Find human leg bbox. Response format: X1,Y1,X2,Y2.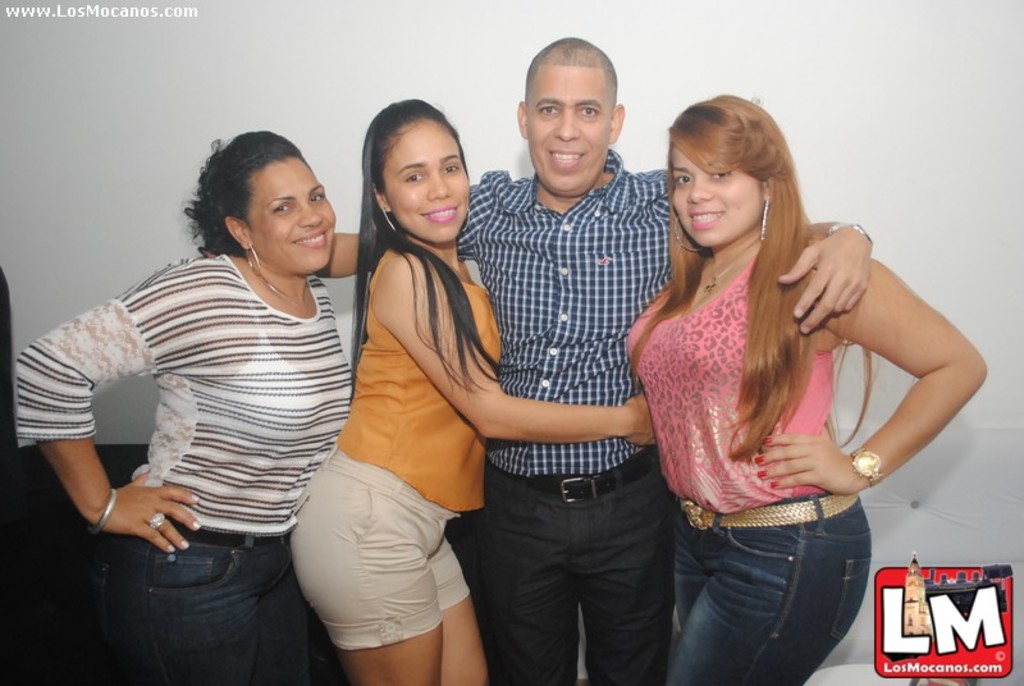
442,457,586,685.
